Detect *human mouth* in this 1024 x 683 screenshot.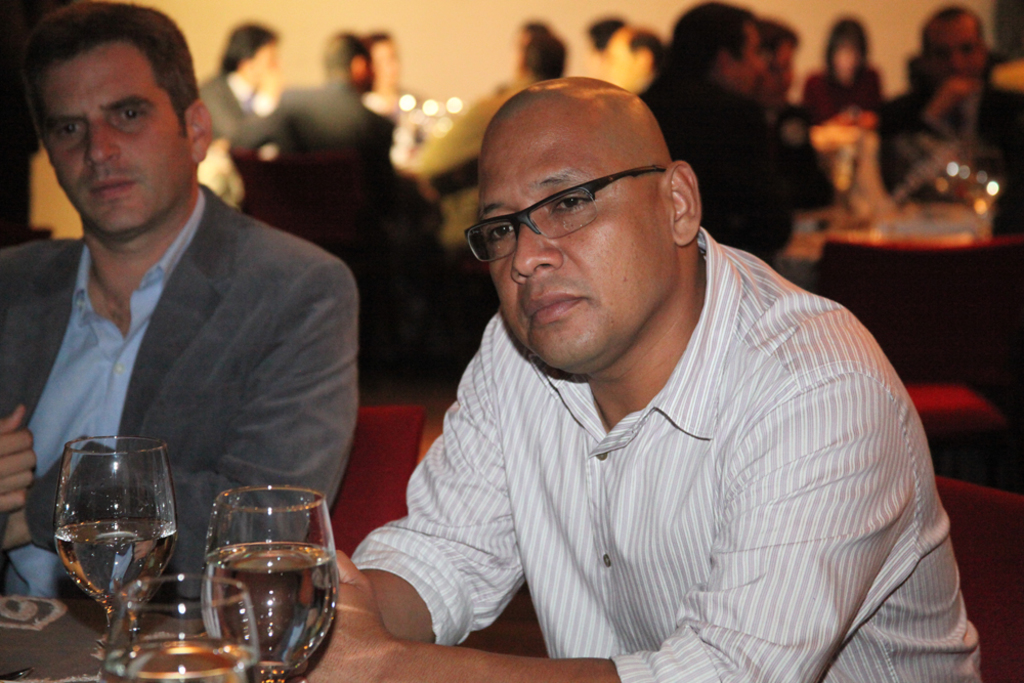
Detection: Rect(522, 283, 592, 328).
